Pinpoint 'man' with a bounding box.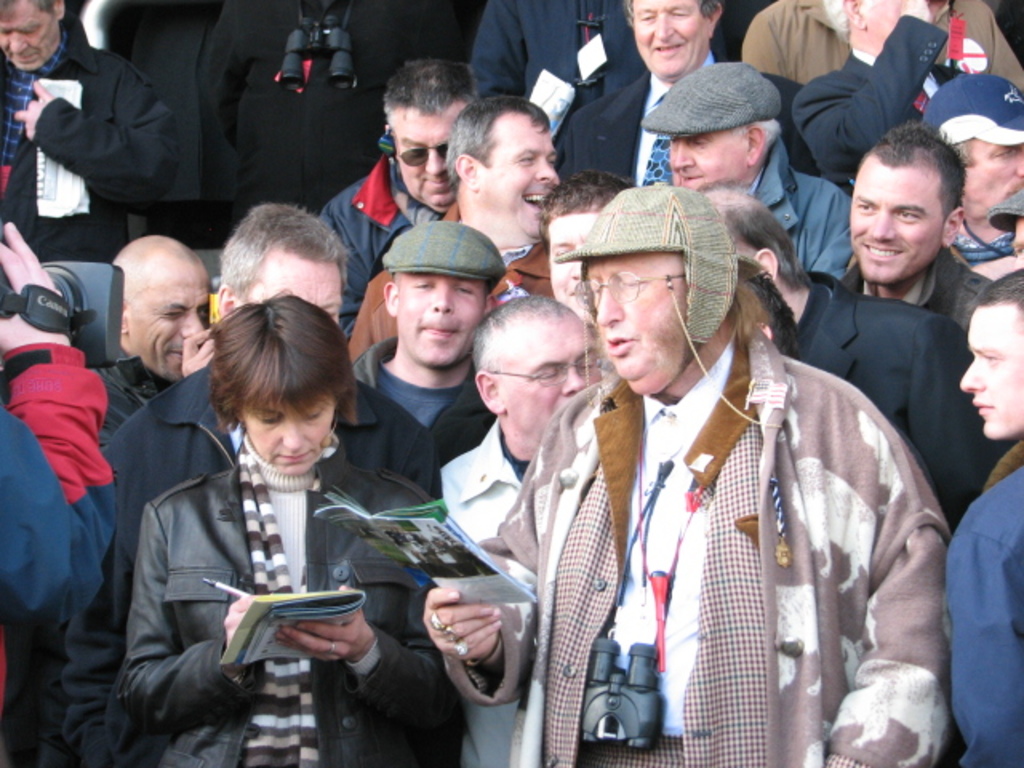
(339, 218, 518, 477).
